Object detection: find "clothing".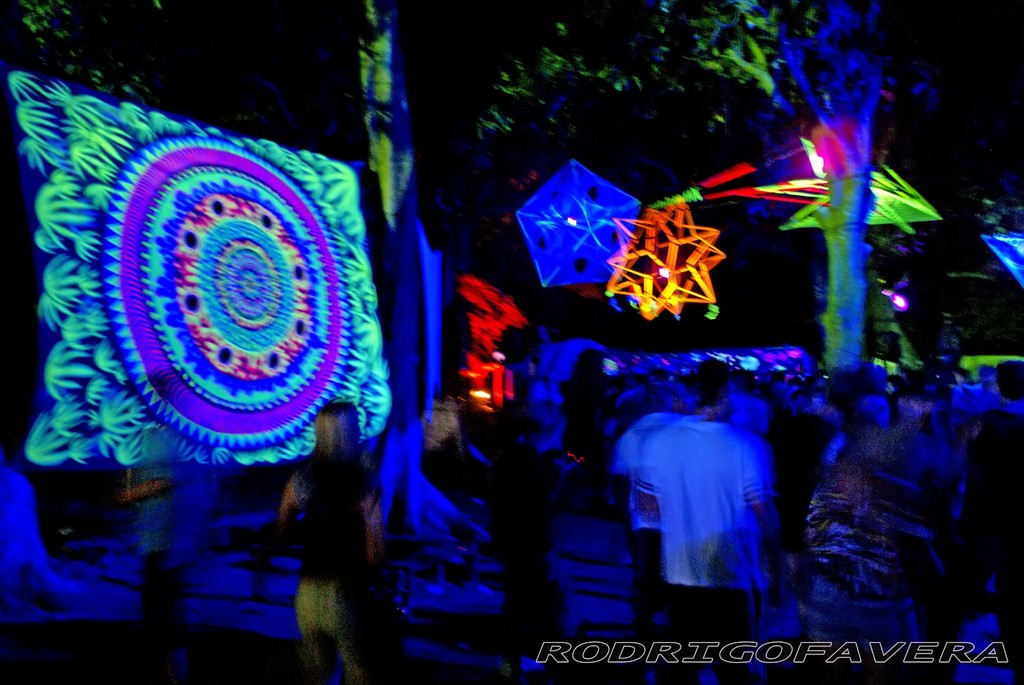
crop(621, 392, 796, 610).
